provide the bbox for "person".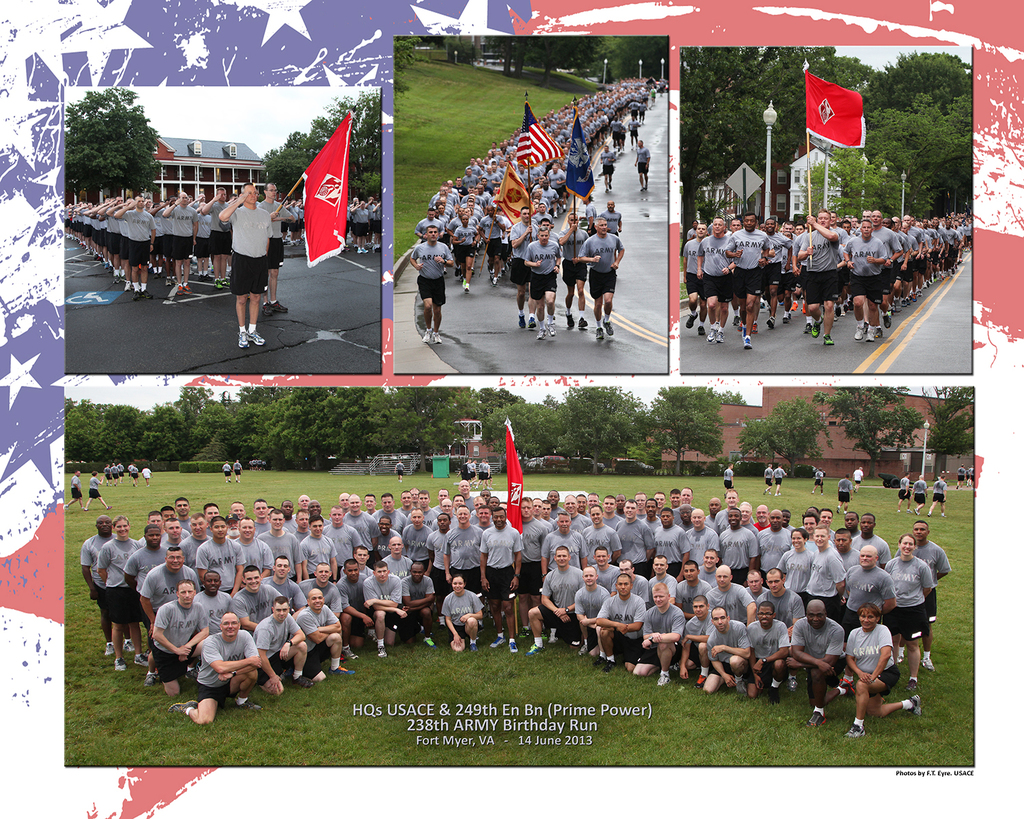
crop(152, 578, 208, 693).
